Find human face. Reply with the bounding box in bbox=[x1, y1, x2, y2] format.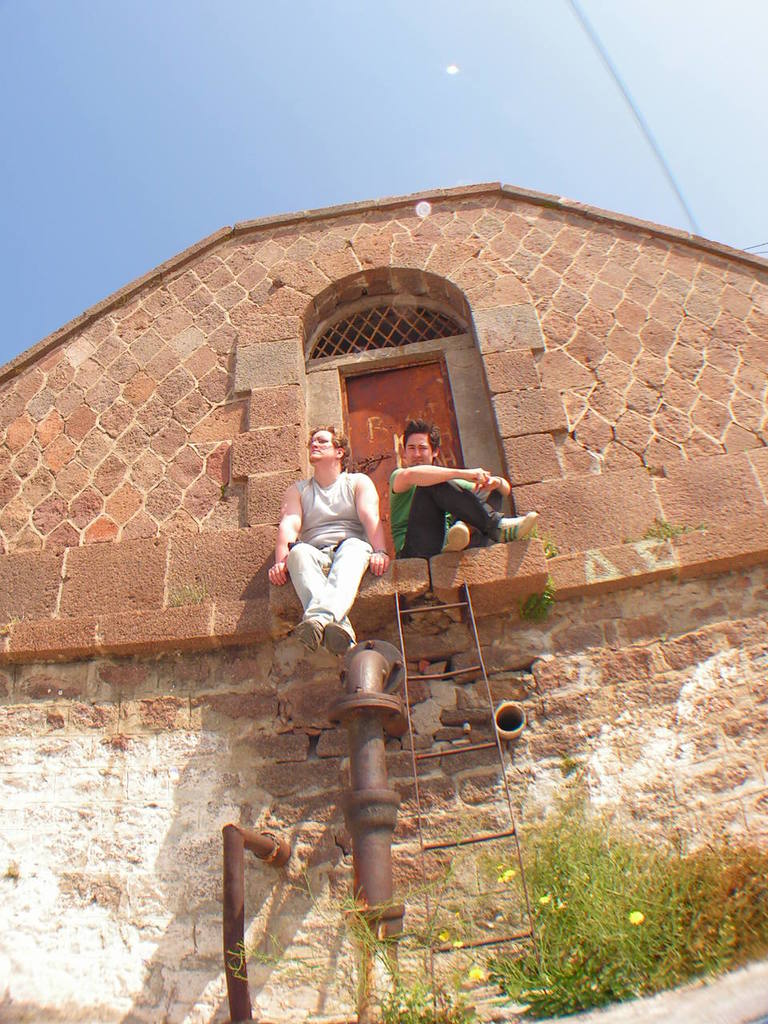
bbox=[303, 426, 335, 465].
